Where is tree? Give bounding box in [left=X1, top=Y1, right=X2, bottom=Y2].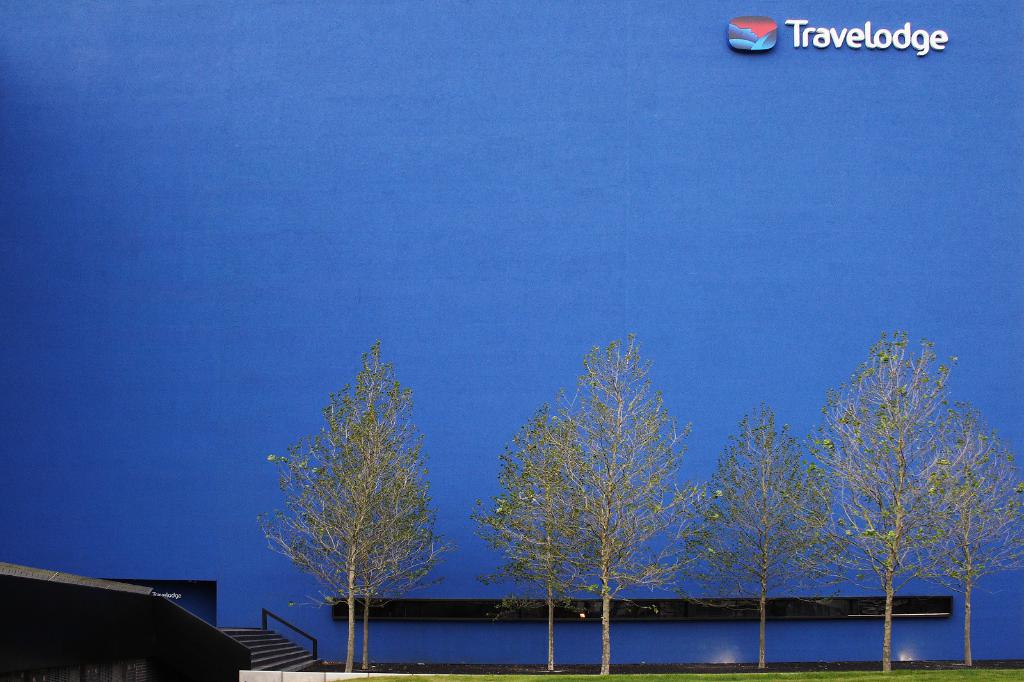
[left=481, top=409, right=598, bottom=671].
